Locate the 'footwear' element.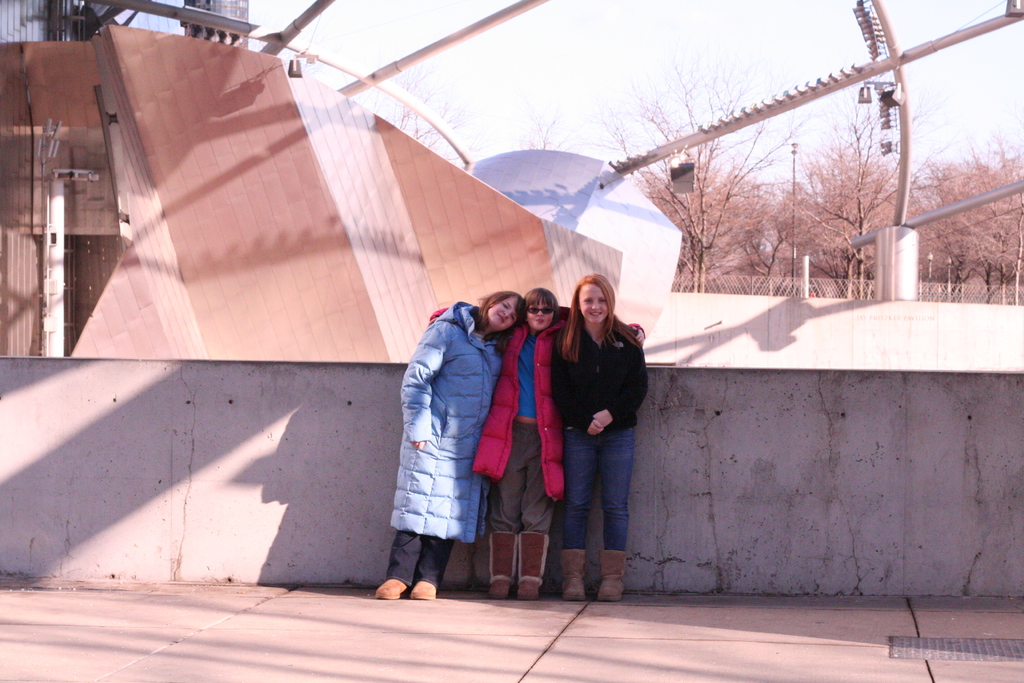
Element bbox: left=404, top=575, right=434, bottom=595.
